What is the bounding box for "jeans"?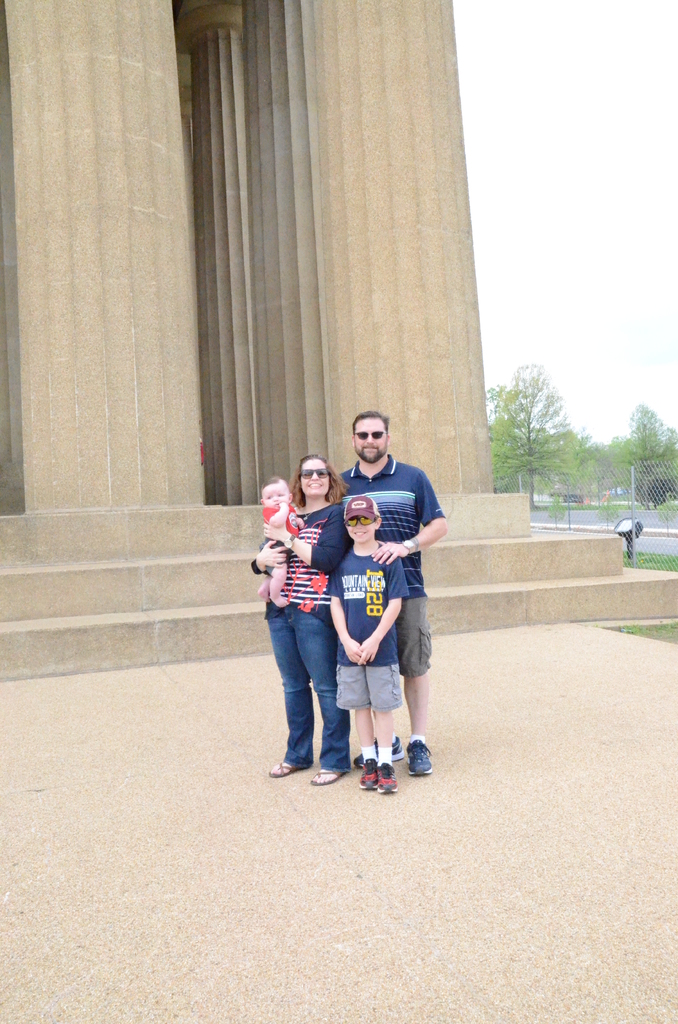
bbox=(270, 581, 357, 784).
